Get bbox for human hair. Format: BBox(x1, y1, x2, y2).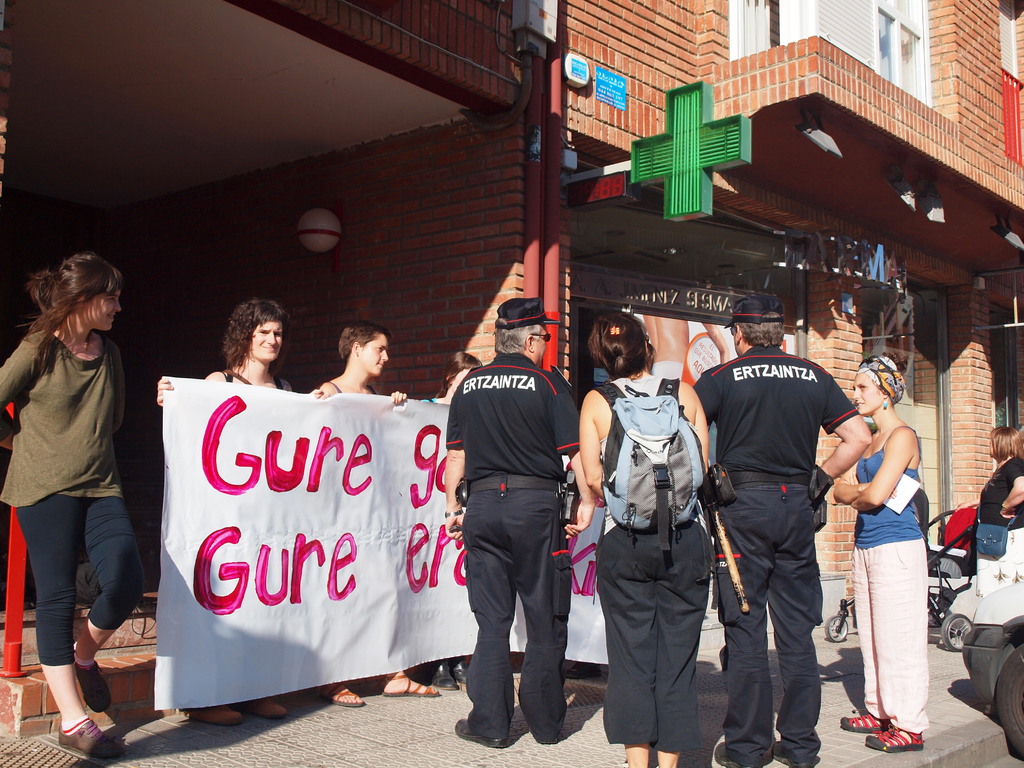
BBox(441, 349, 479, 401).
